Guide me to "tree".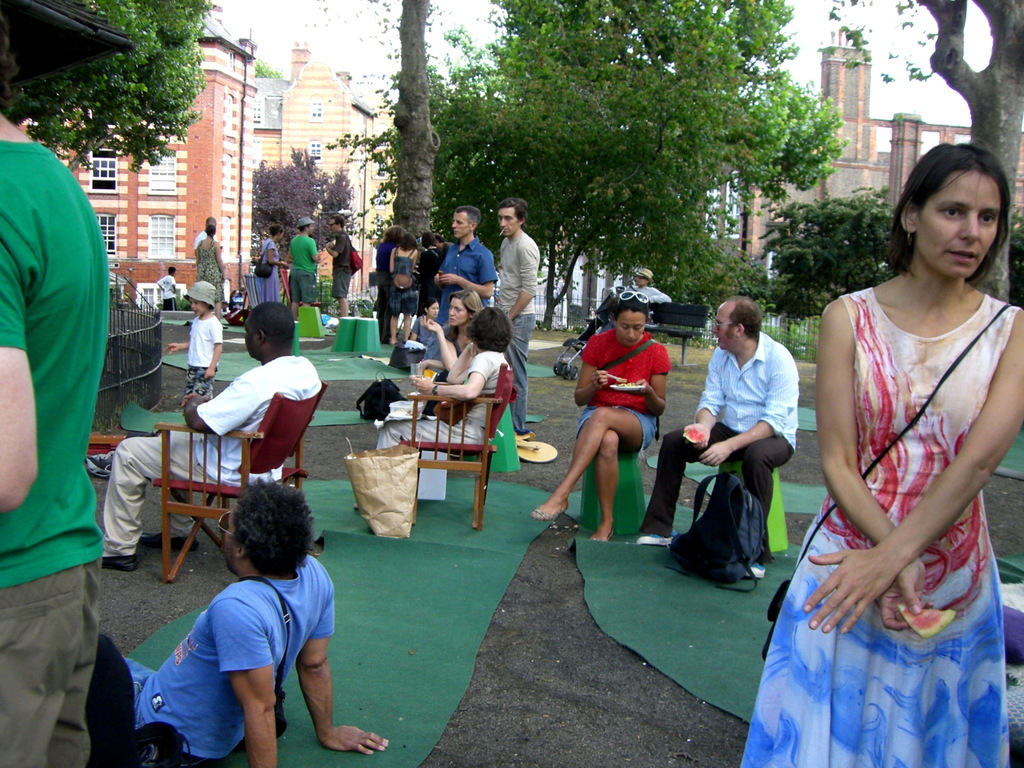
Guidance: {"x1": 14, "y1": 0, "x2": 215, "y2": 188}.
